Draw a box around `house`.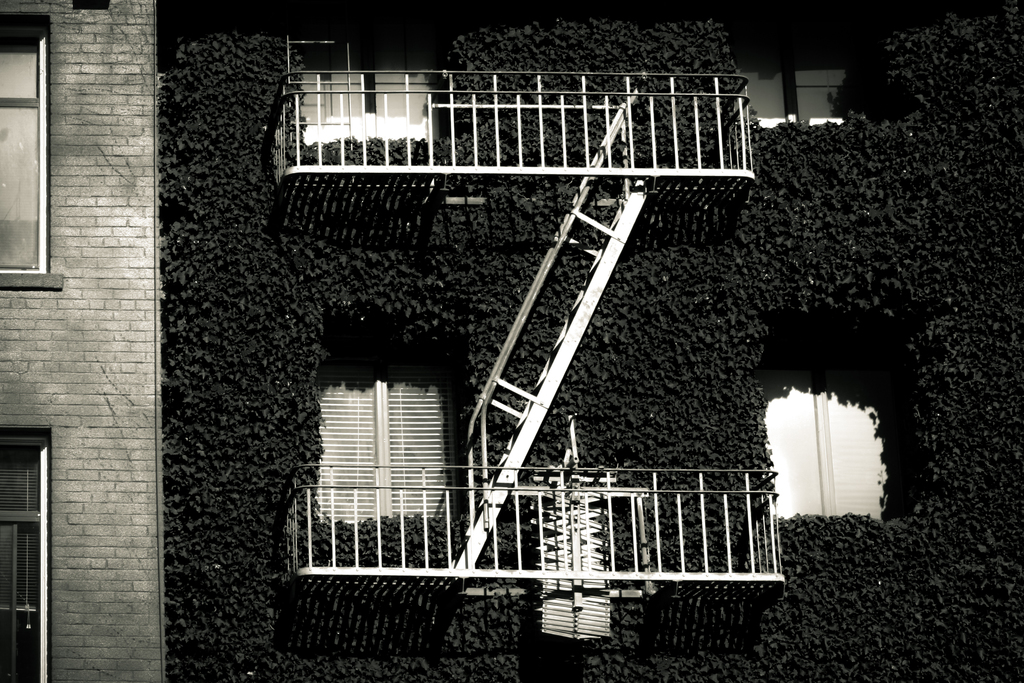
[69, 39, 923, 664].
